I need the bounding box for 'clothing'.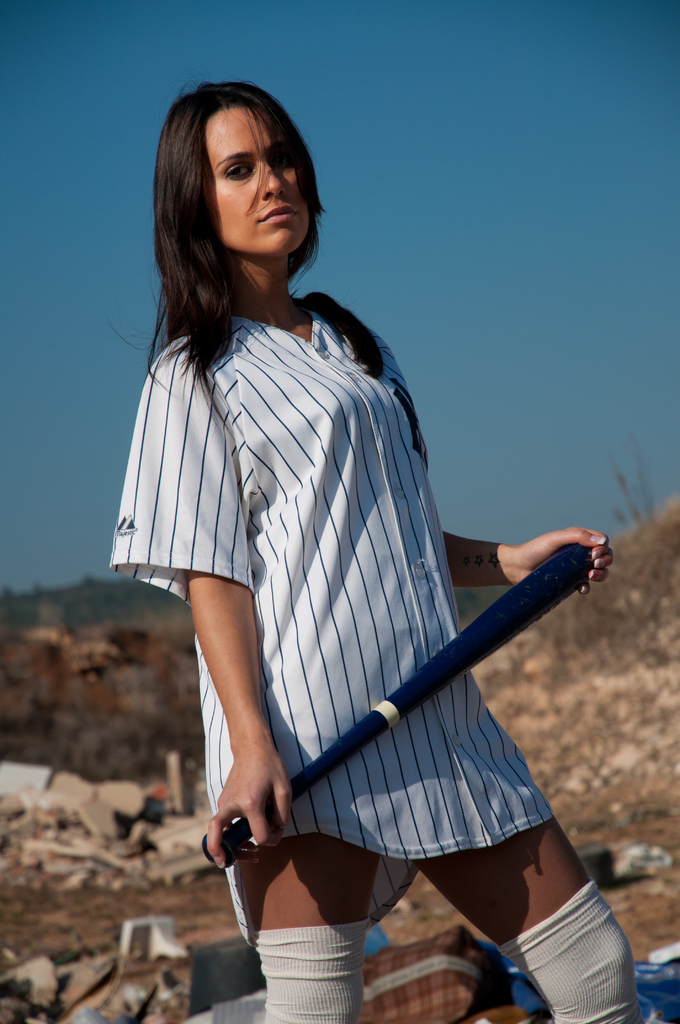
Here it is: pyautogui.locateOnScreen(121, 267, 509, 869).
